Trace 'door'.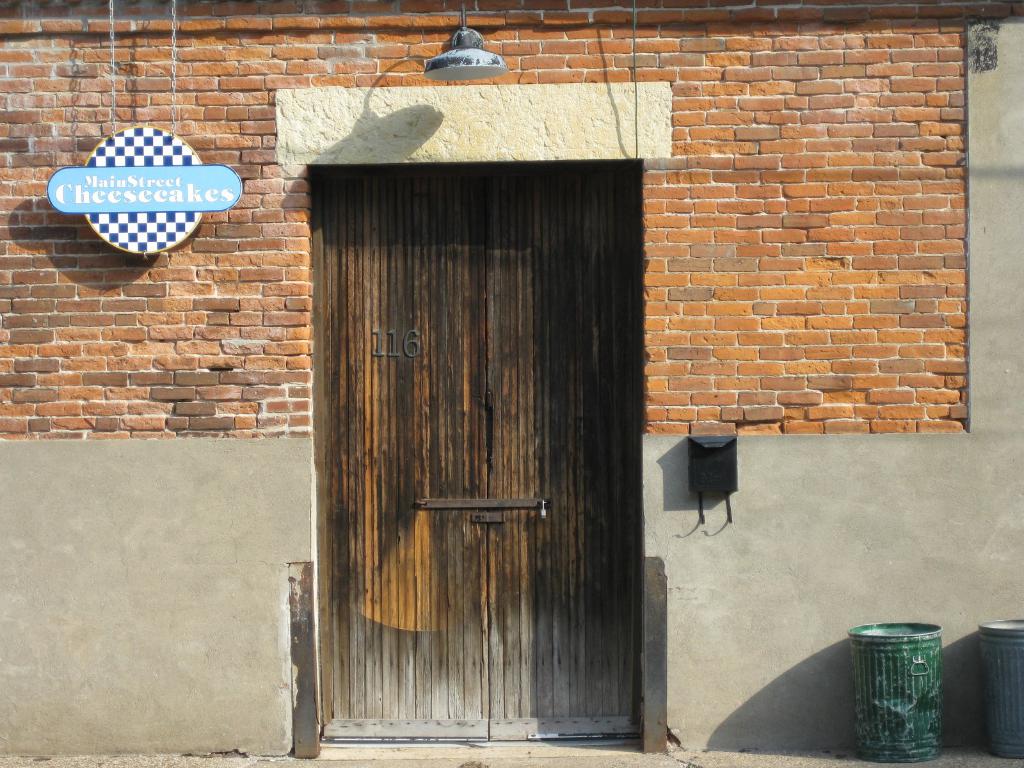
Traced to 317, 179, 635, 740.
